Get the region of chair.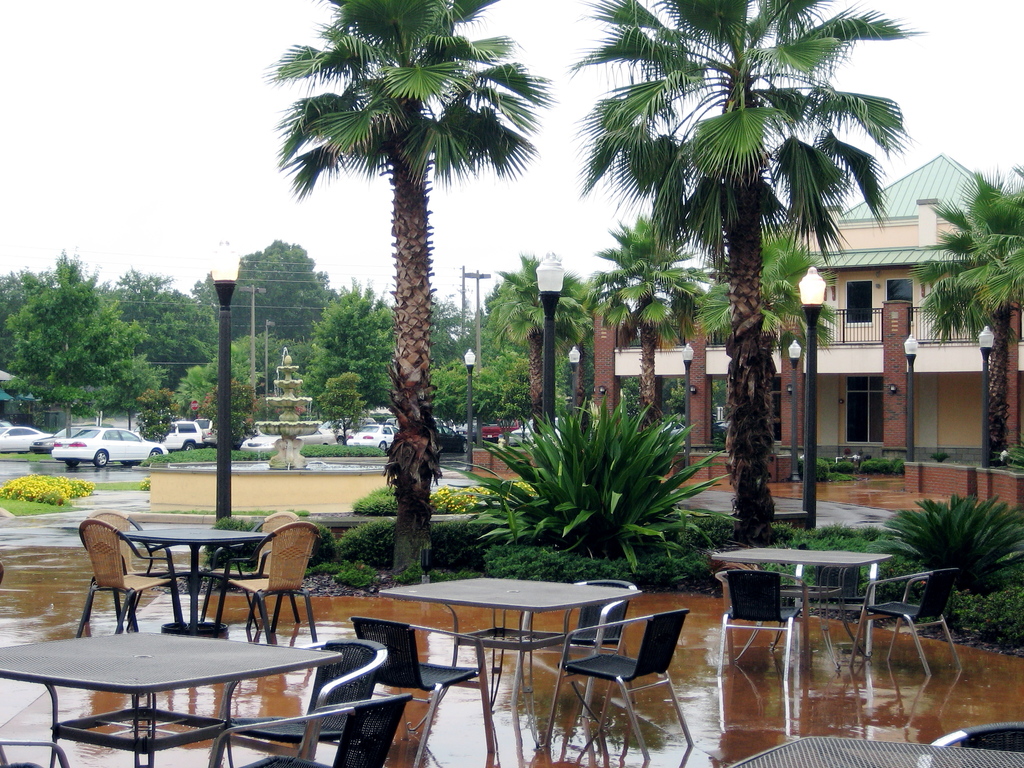
left=211, top=637, right=385, bottom=767.
